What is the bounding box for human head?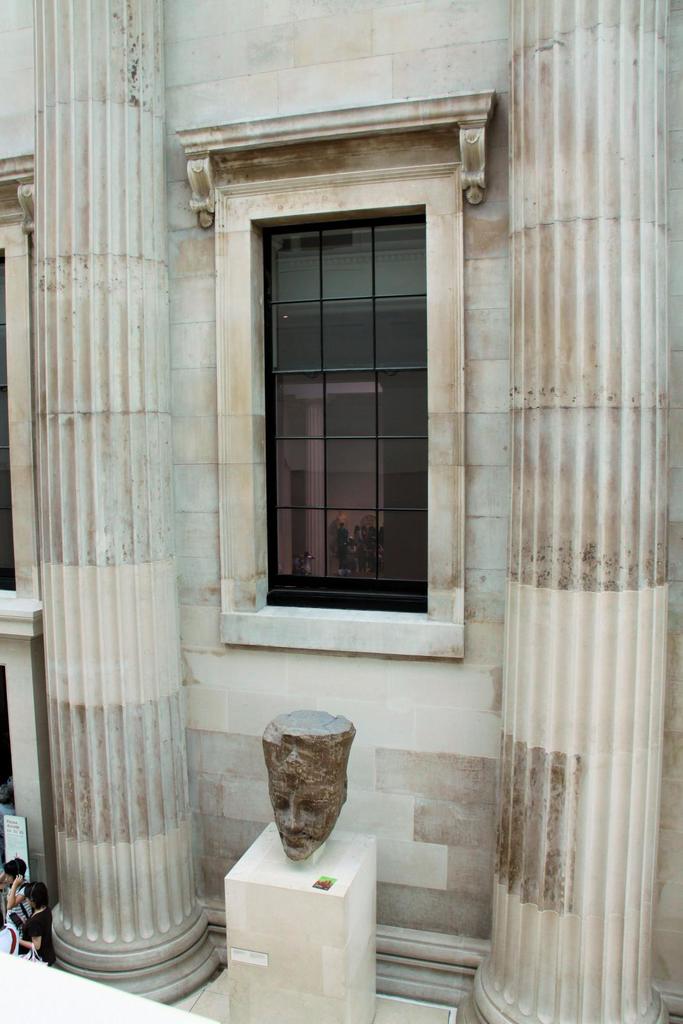
[x1=24, y1=879, x2=51, y2=910].
